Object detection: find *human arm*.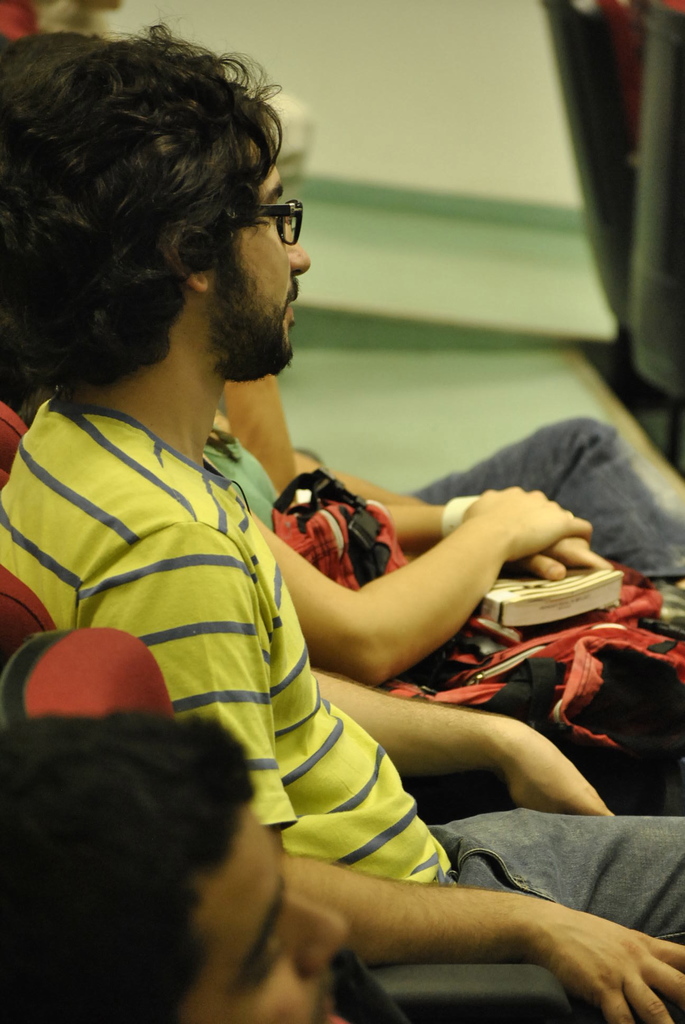
bbox=[276, 449, 433, 533].
